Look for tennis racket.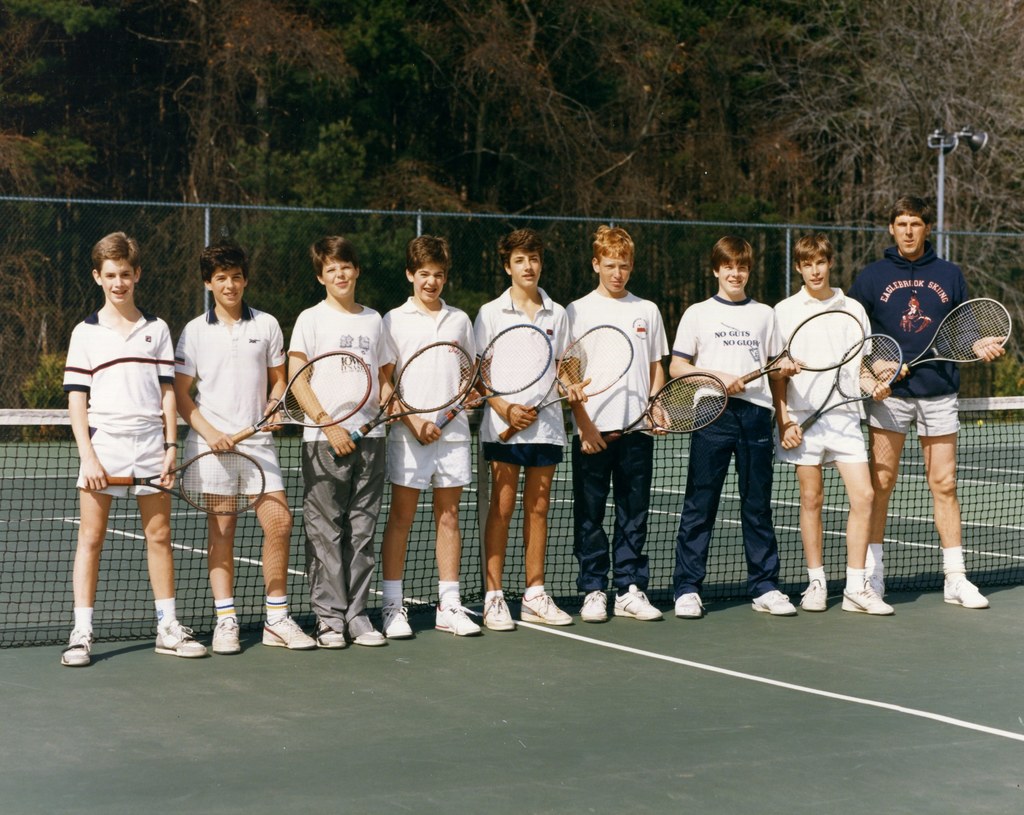
Found: (x1=323, y1=340, x2=474, y2=463).
